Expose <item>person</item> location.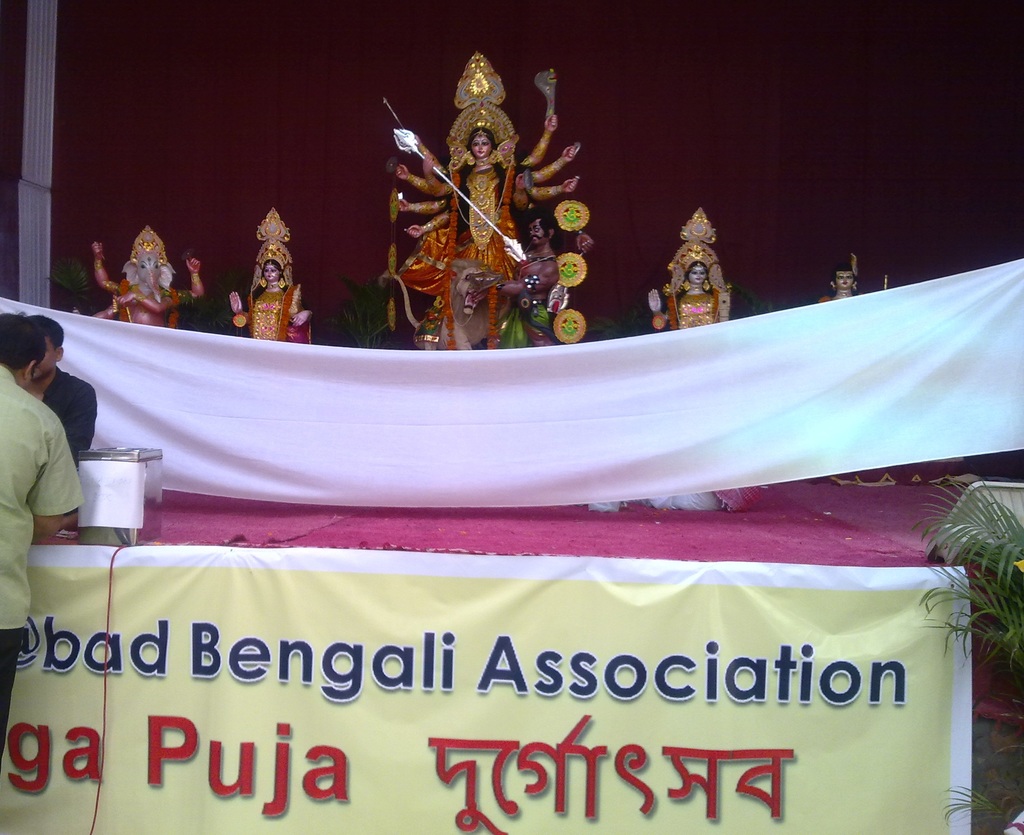
Exposed at left=0, top=311, right=88, bottom=759.
